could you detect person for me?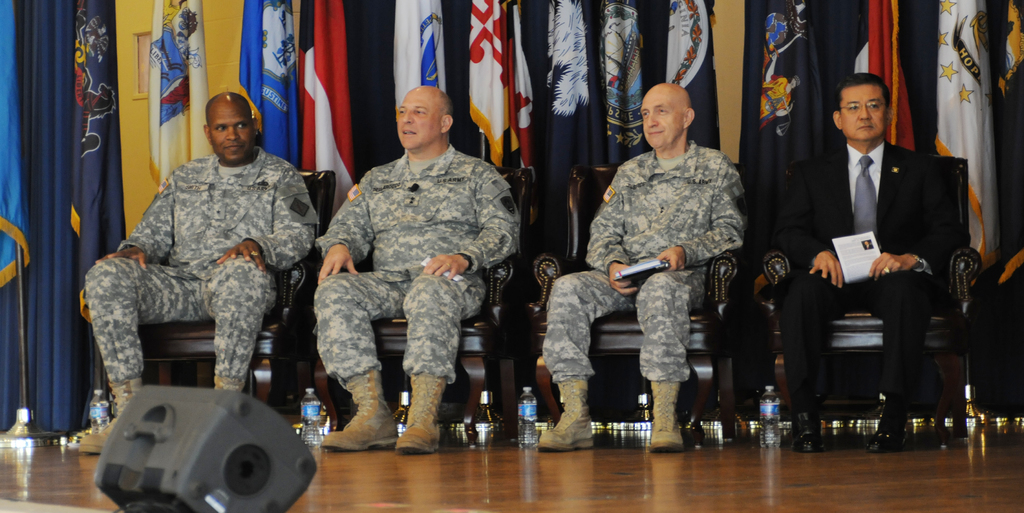
Detection result: pyautogui.locateOnScreen(539, 86, 749, 453).
